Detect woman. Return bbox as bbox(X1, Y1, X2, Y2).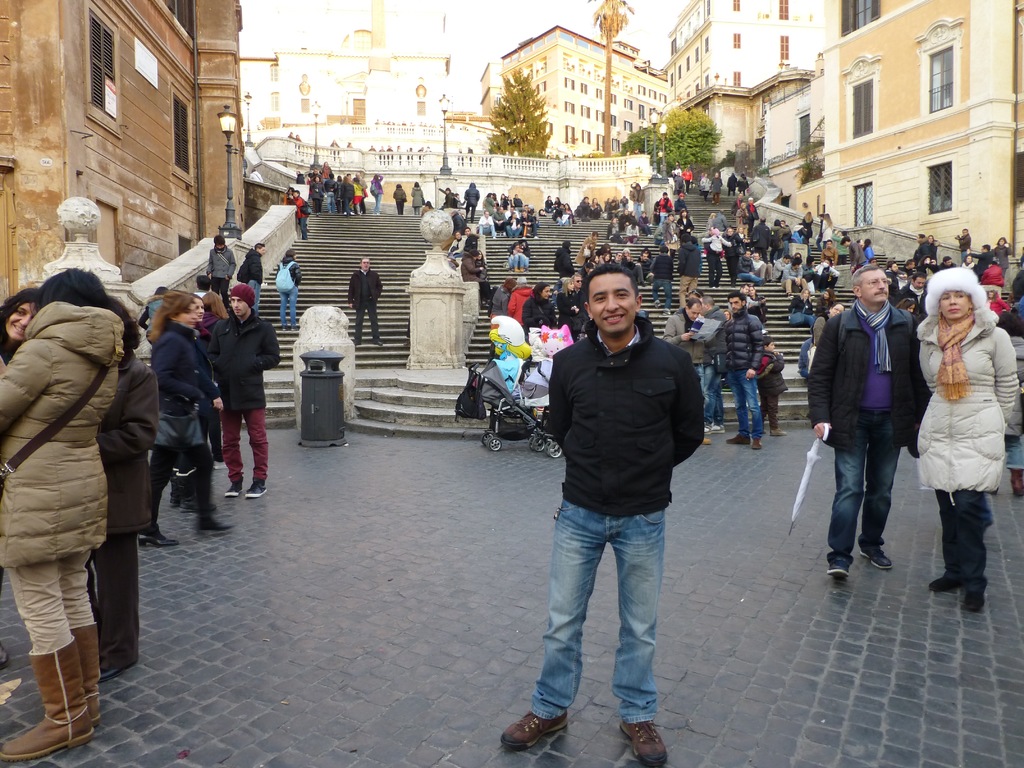
bbox(589, 198, 603, 218).
